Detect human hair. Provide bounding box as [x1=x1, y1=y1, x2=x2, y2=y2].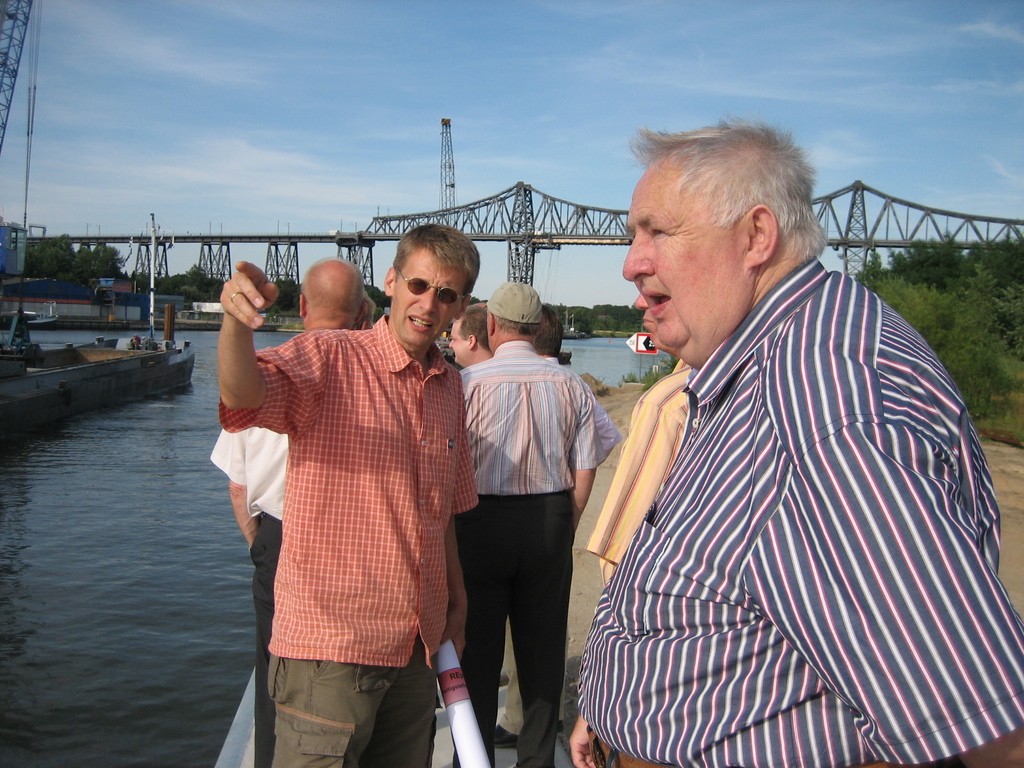
[x1=350, y1=292, x2=378, y2=331].
